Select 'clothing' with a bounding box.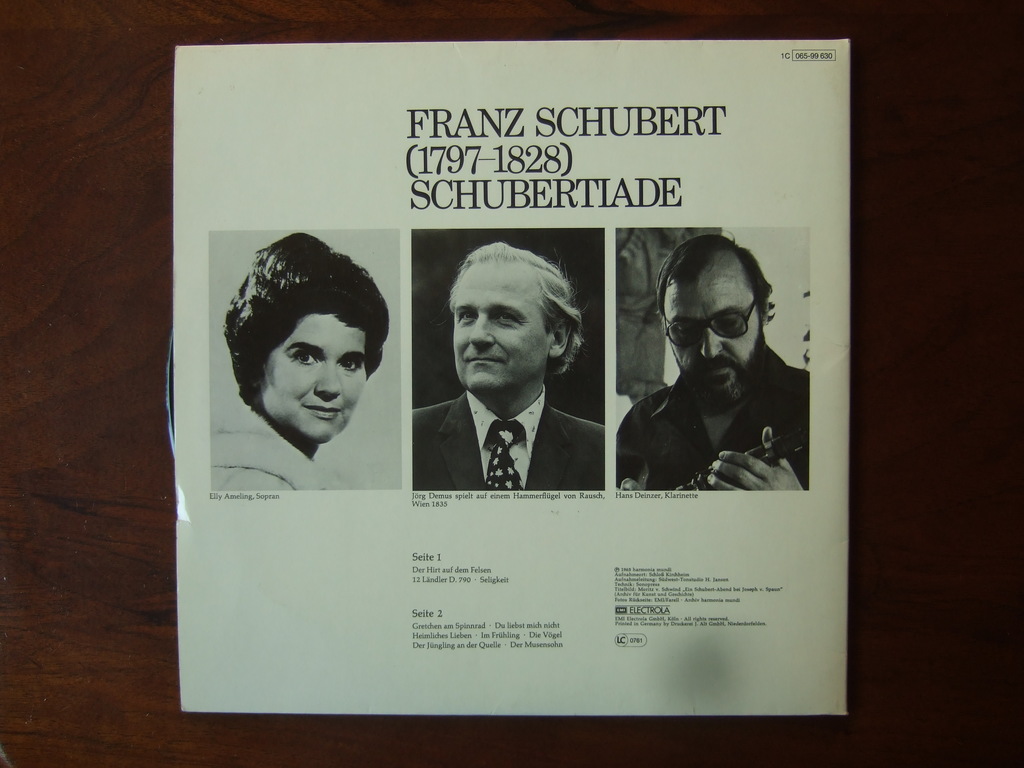
rect(402, 392, 600, 487).
